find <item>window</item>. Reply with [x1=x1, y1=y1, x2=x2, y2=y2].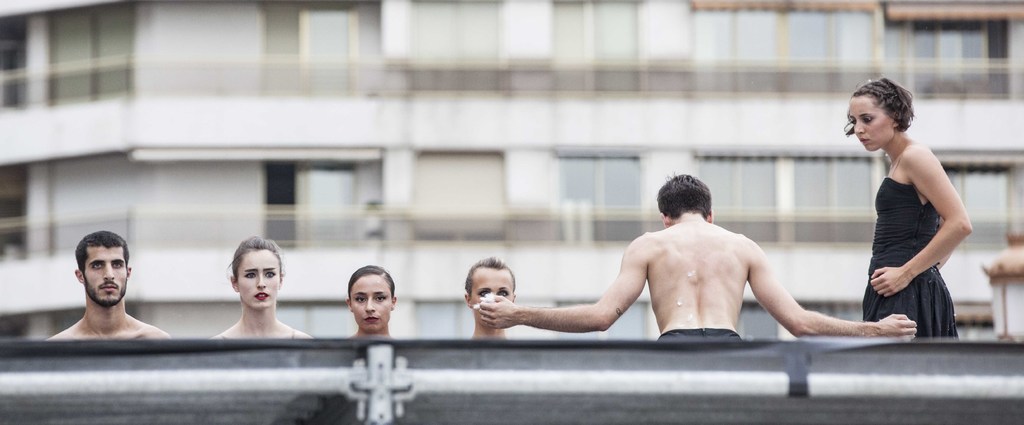
[x1=273, y1=4, x2=381, y2=109].
